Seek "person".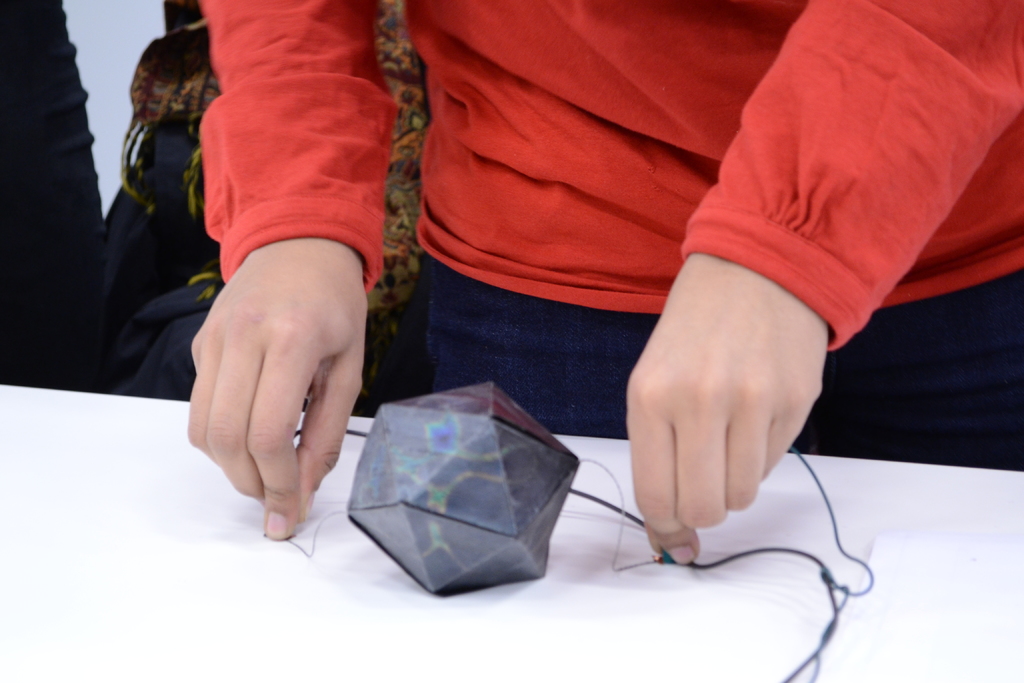
[left=259, top=0, right=988, bottom=584].
